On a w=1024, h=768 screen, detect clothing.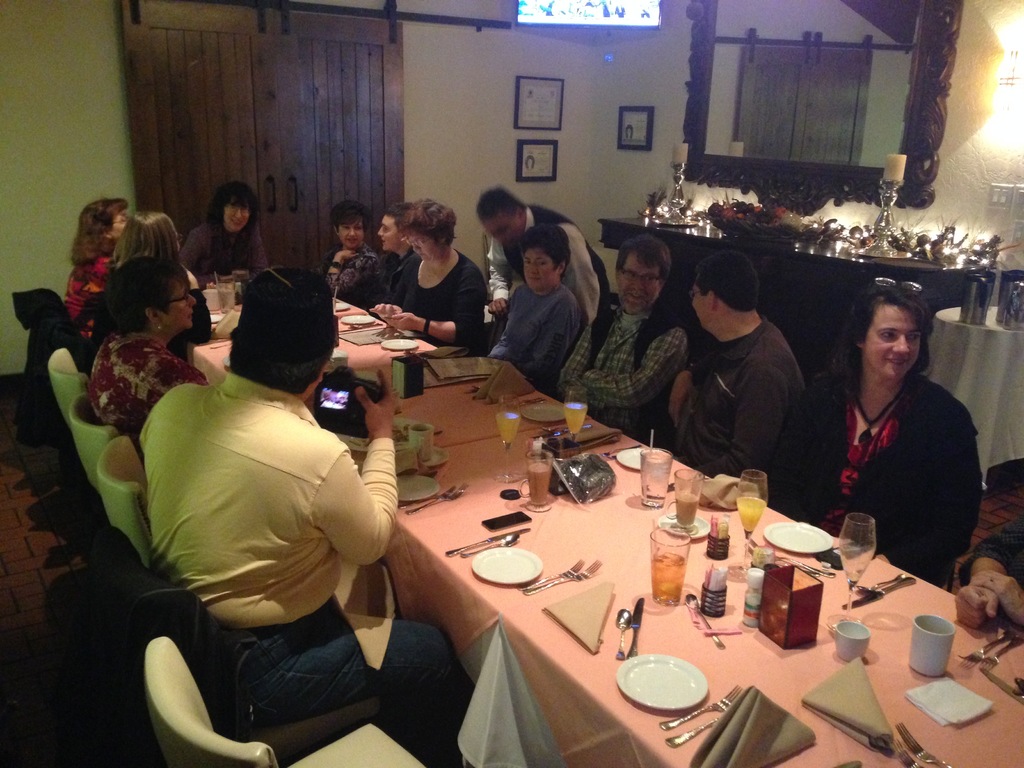
x1=137 y1=365 x2=479 y2=753.
